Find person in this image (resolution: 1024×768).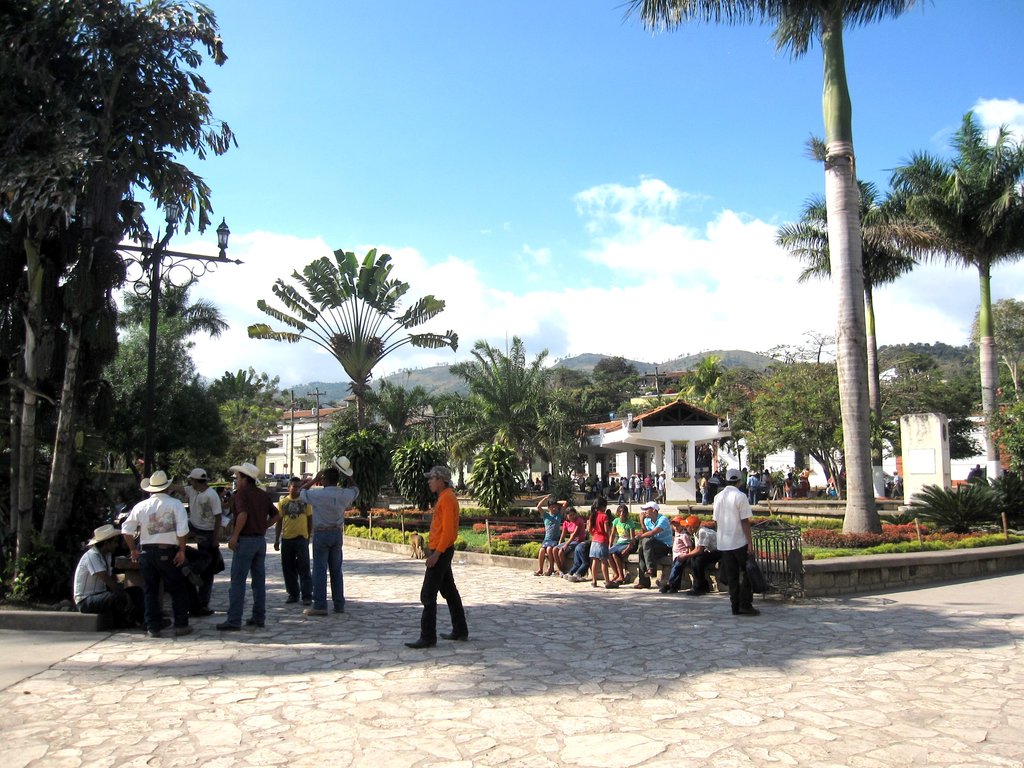
(629, 500, 671, 589).
